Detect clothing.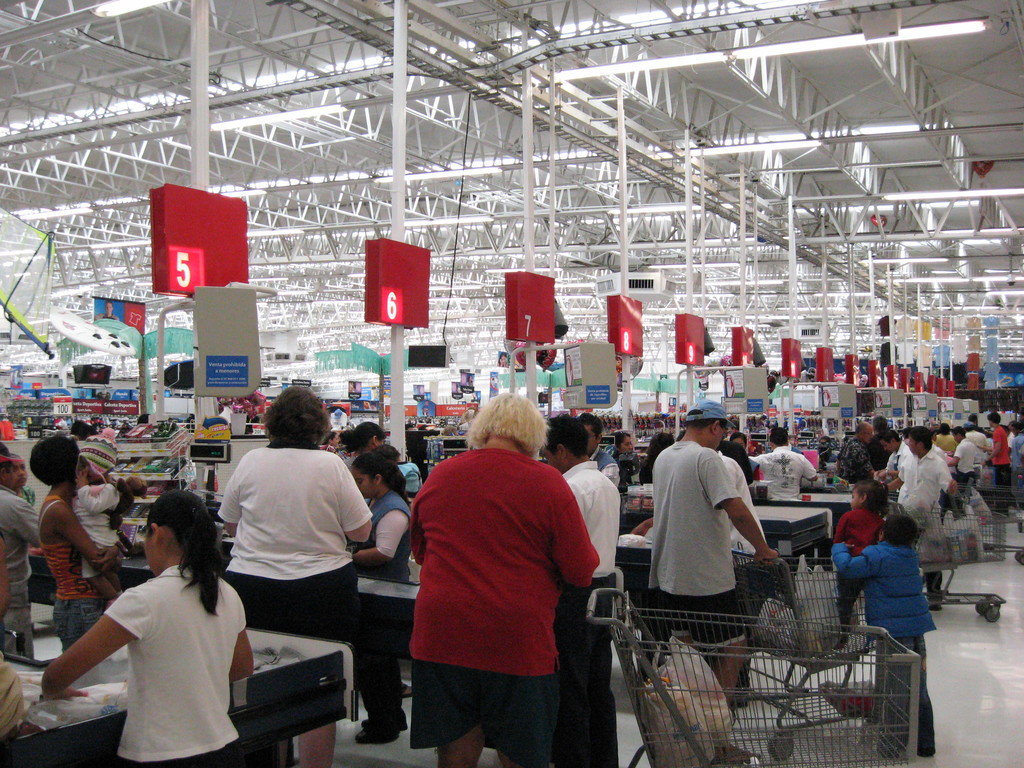
Detected at [x1=368, y1=493, x2=422, y2=568].
